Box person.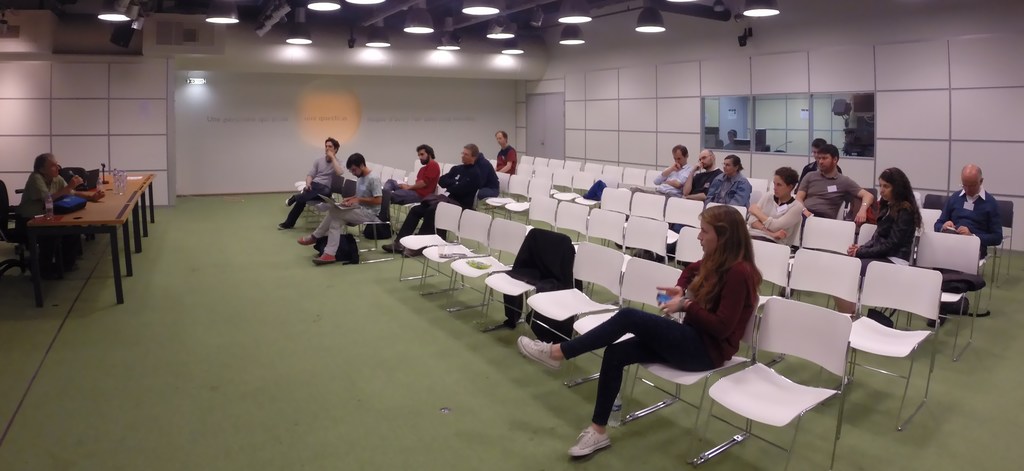
x1=300 y1=151 x2=381 y2=265.
